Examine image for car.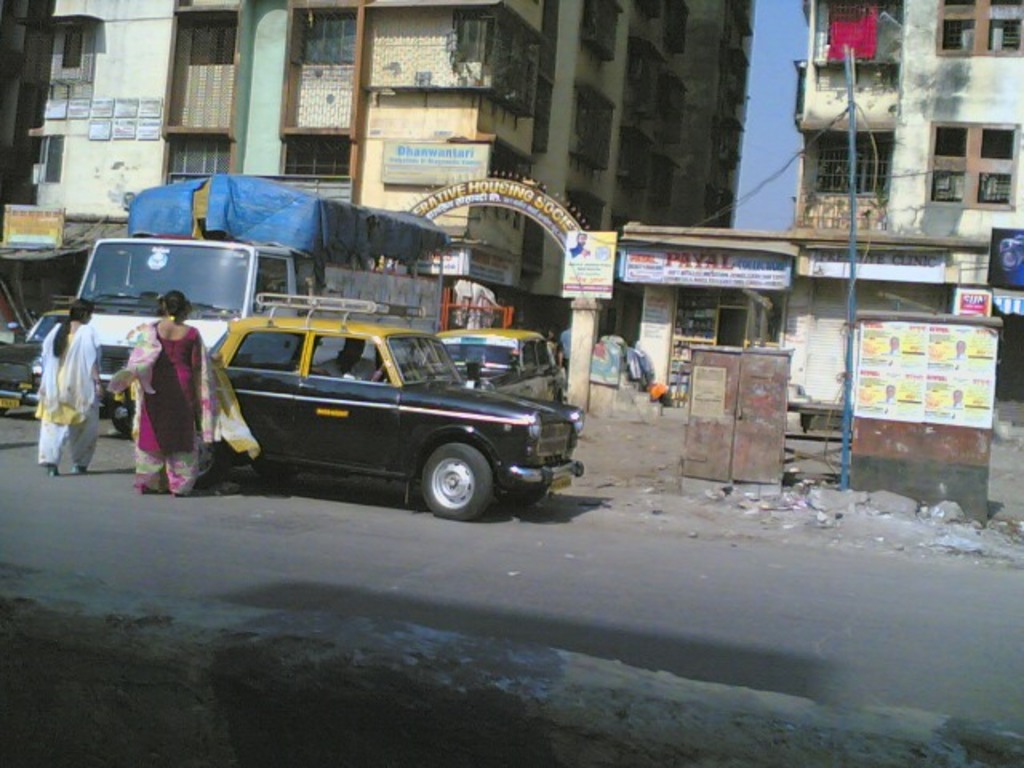
Examination result: [x1=432, y1=328, x2=566, y2=405].
